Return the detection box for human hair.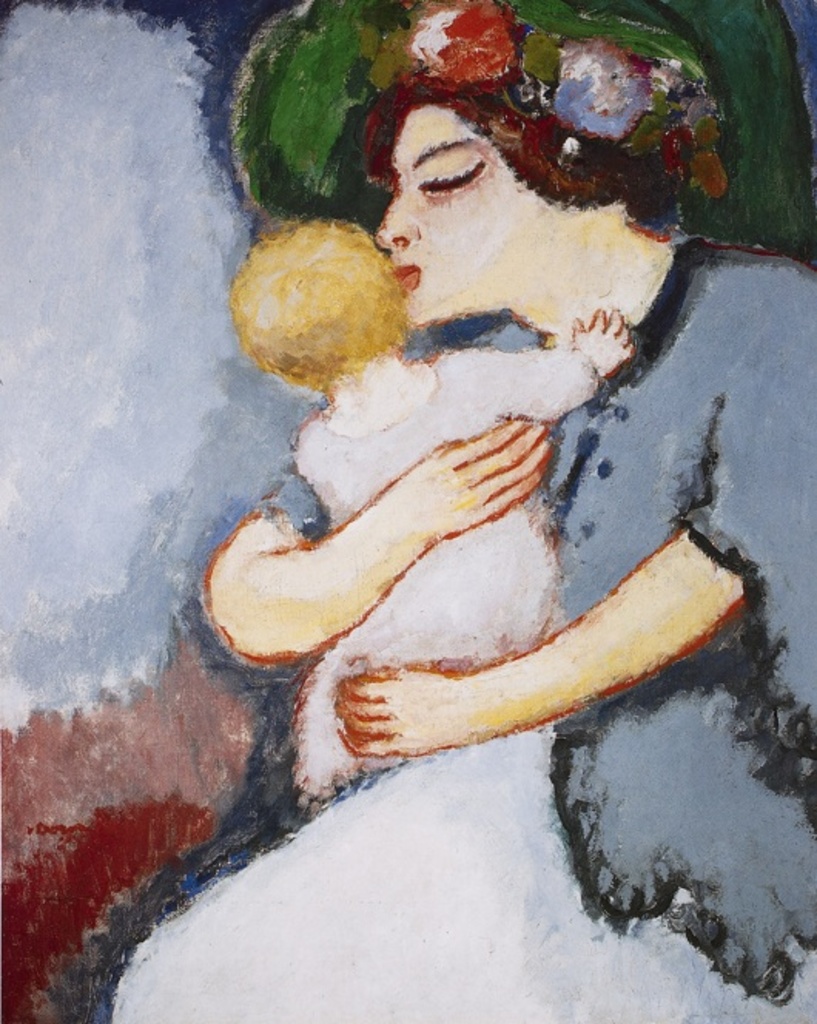
region(361, 46, 692, 237).
